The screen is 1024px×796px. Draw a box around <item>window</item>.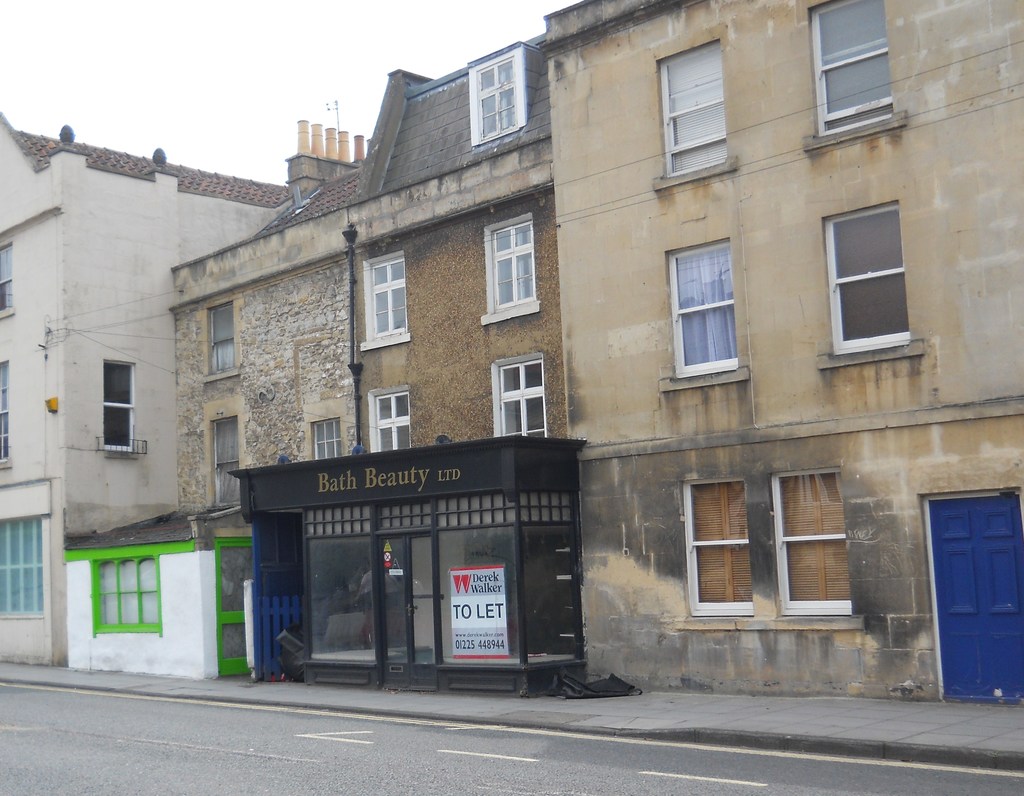
l=673, t=241, r=733, b=370.
